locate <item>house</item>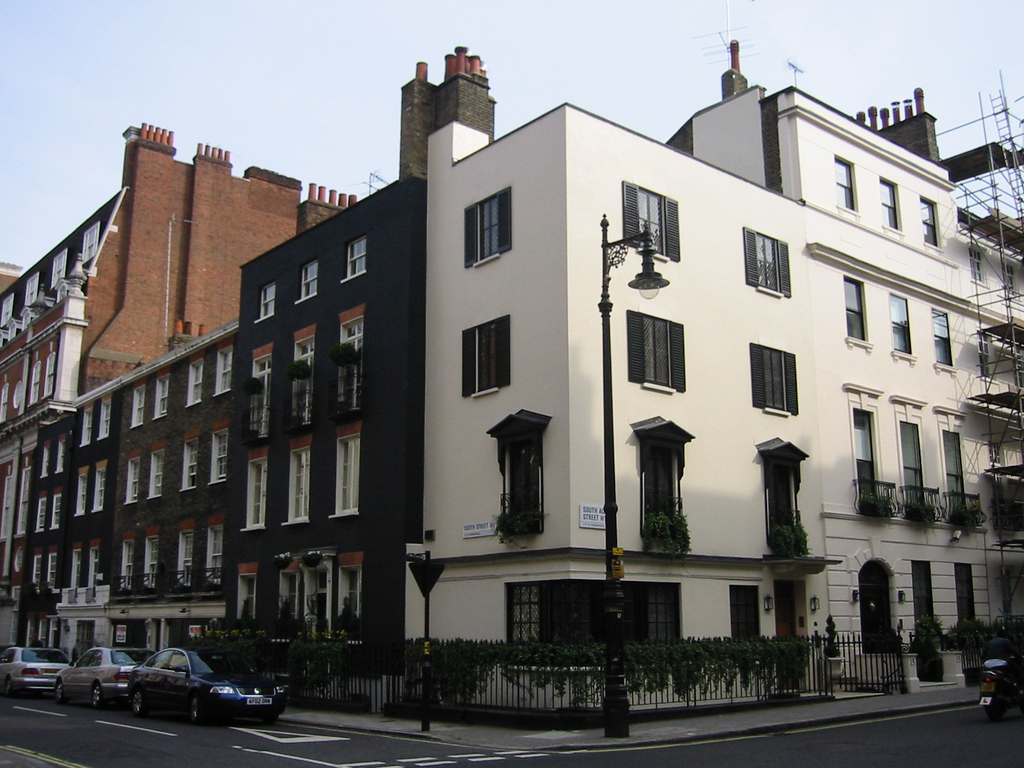
region(36, 41, 495, 712)
